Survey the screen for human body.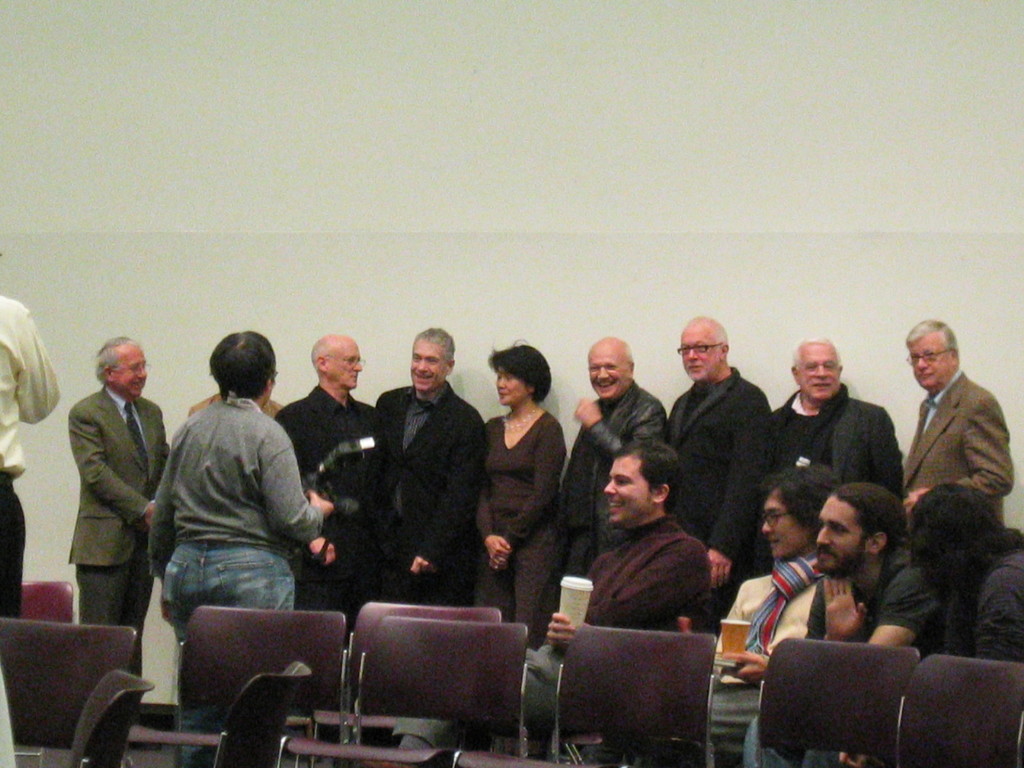
Survey found: (0,296,65,616).
